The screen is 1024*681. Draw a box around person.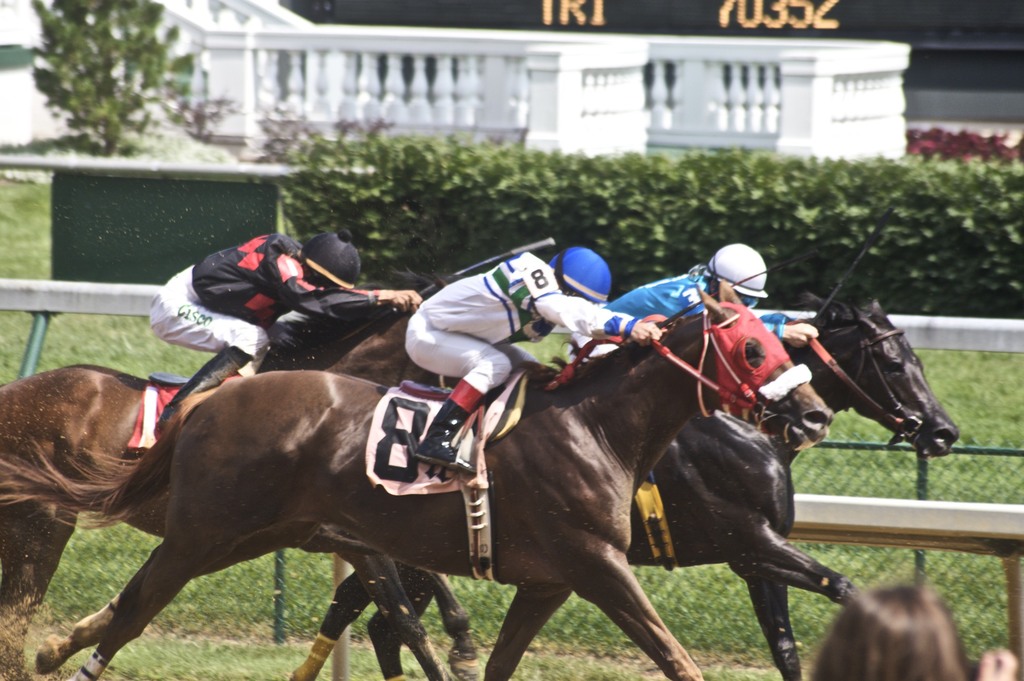
(x1=557, y1=245, x2=815, y2=364).
